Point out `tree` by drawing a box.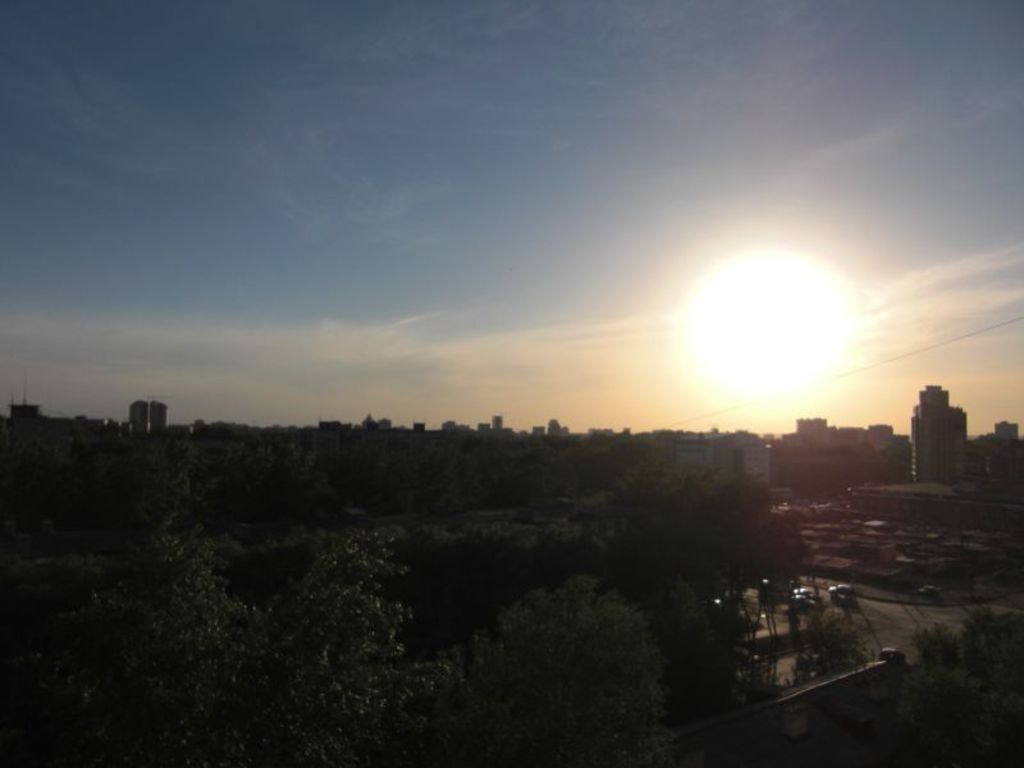
(576,467,809,700).
